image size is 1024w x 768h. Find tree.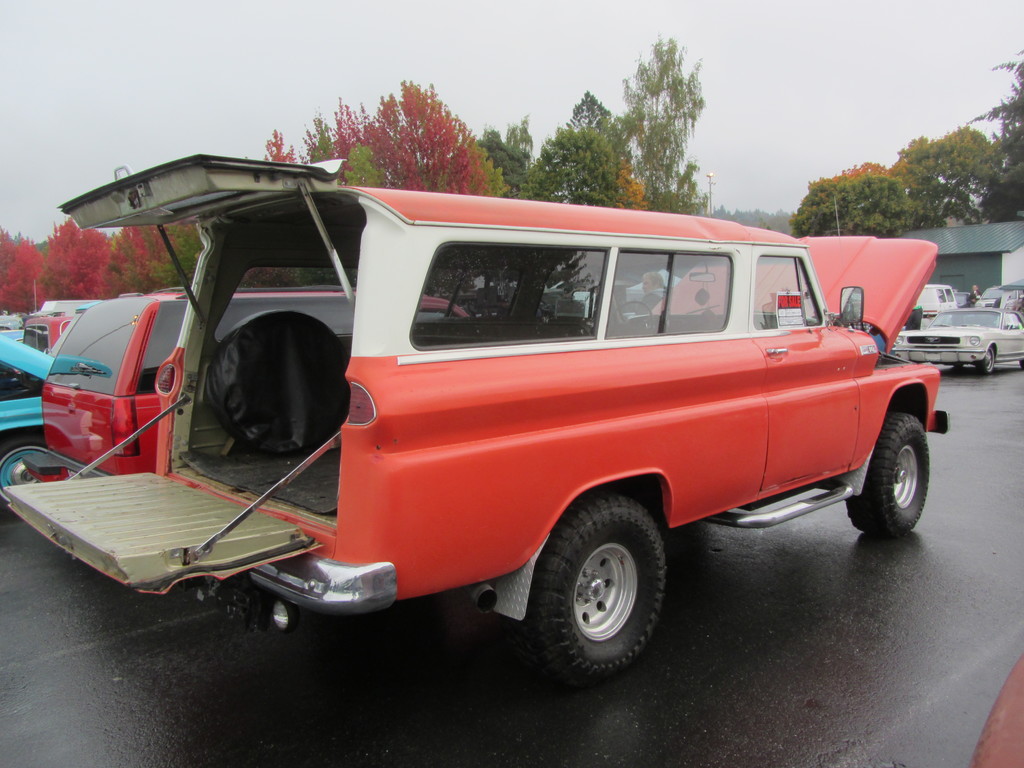
(0, 225, 17, 275).
